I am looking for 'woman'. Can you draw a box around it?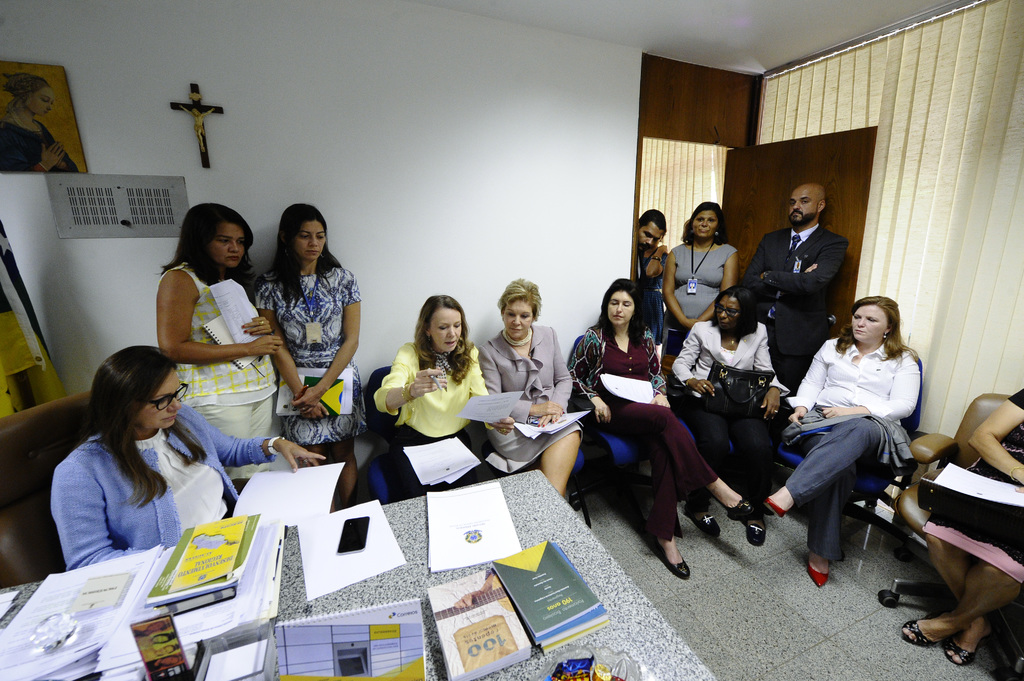
Sure, the bounding box is {"left": 33, "top": 317, "right": 241, "bottom": 581}.
